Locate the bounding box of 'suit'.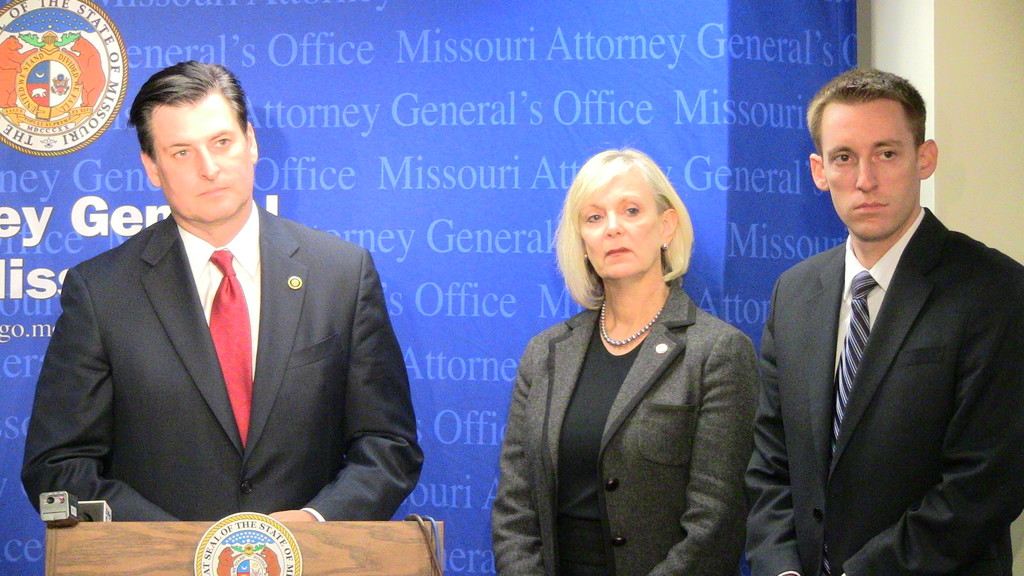
Bounding box: left=490, top=280, right=764, bottom=575.
